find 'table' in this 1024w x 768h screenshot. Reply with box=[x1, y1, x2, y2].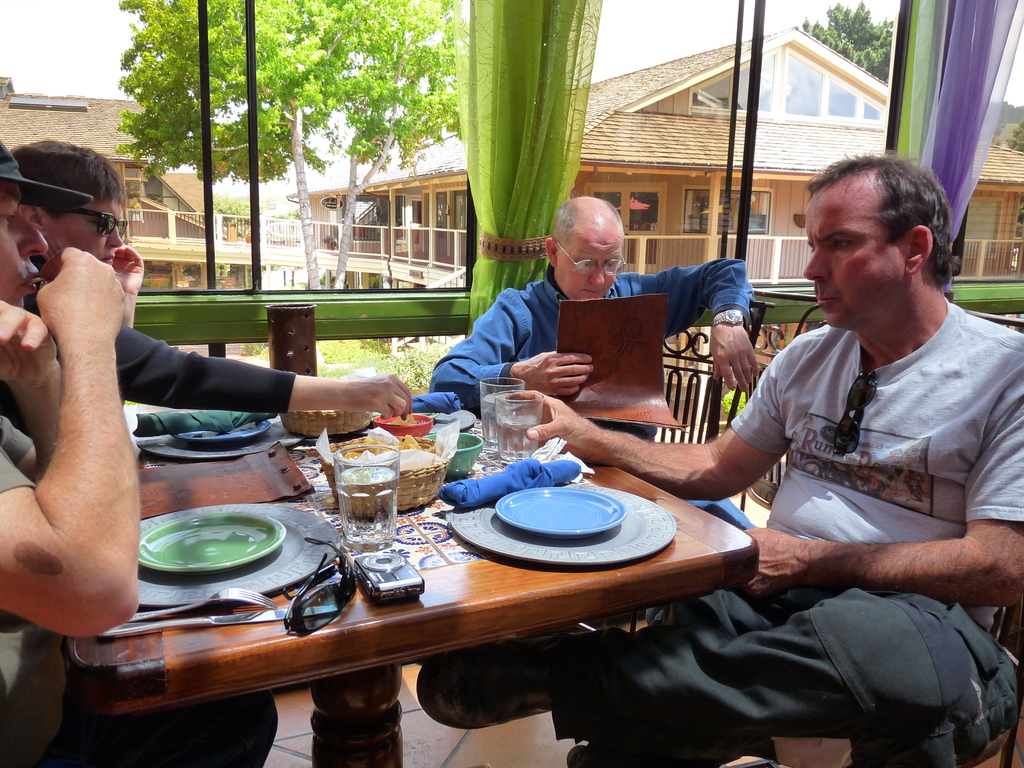
box=[60, 376, 885, 757].
